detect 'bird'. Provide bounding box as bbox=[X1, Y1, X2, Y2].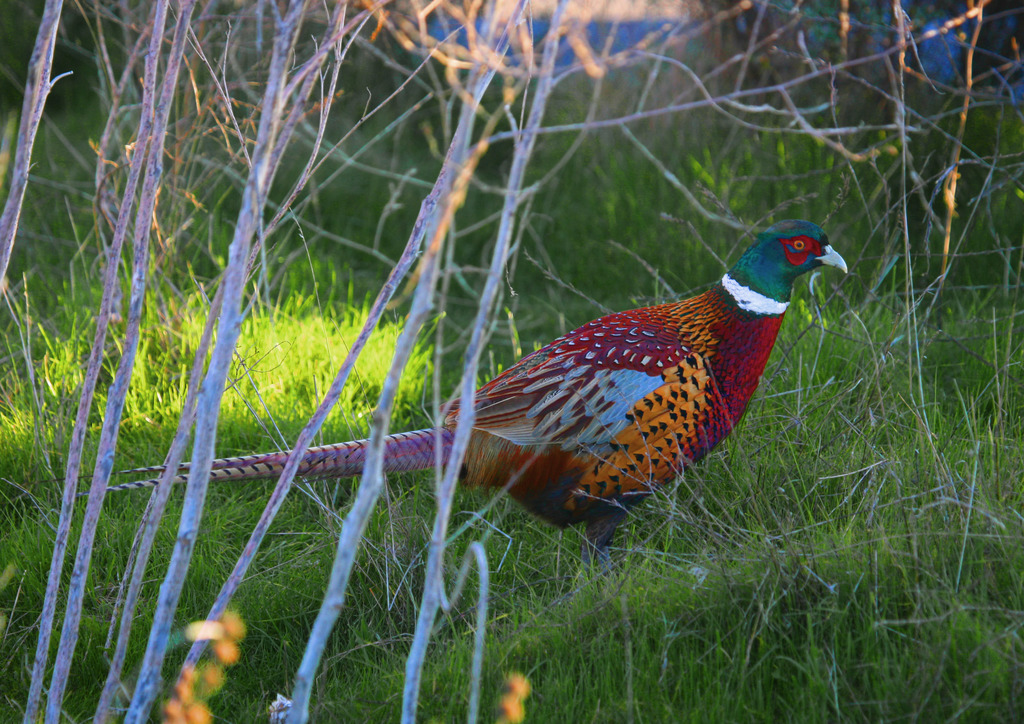
bbox=[40, 216, 853, 591].
